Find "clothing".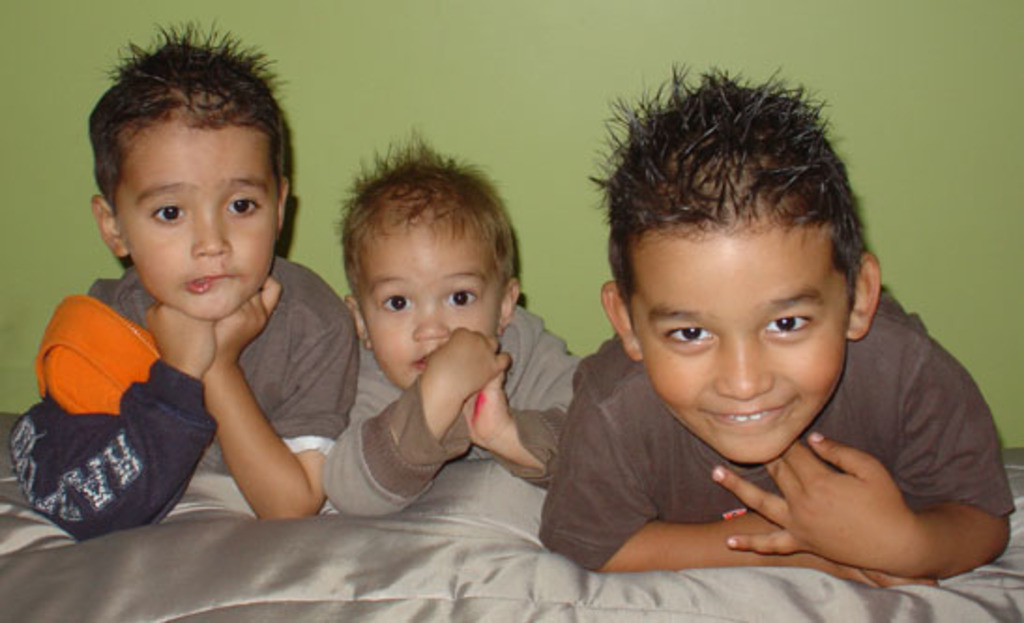
bbox(535, 286, 1015, 580).
